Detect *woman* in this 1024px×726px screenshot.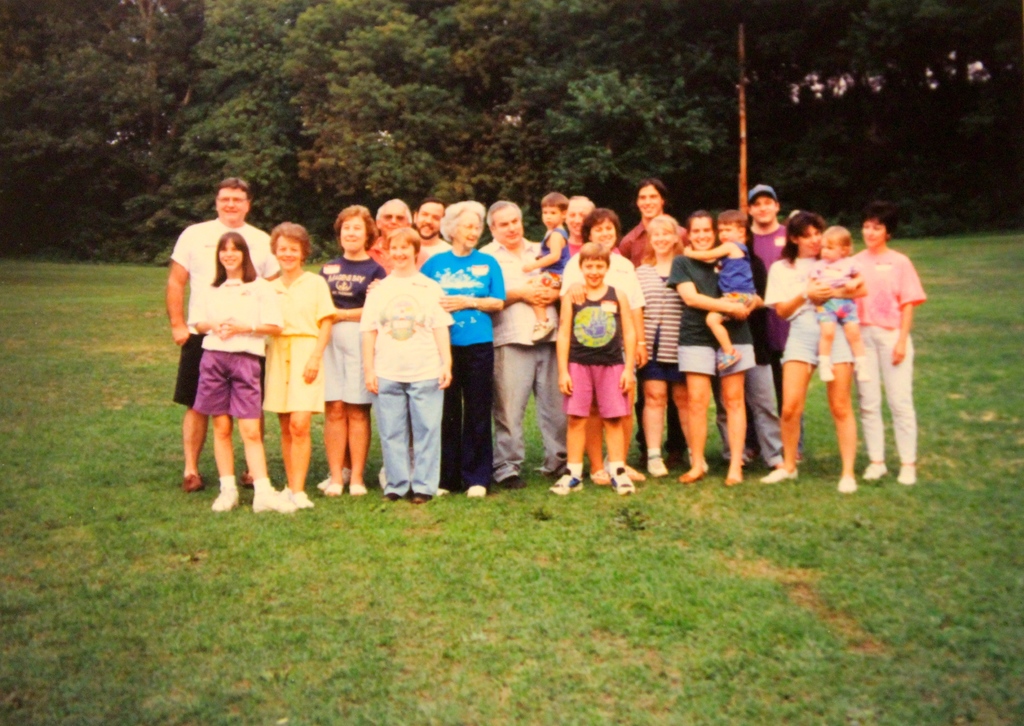
Detection: BBox(557, 211, 656, 483).
